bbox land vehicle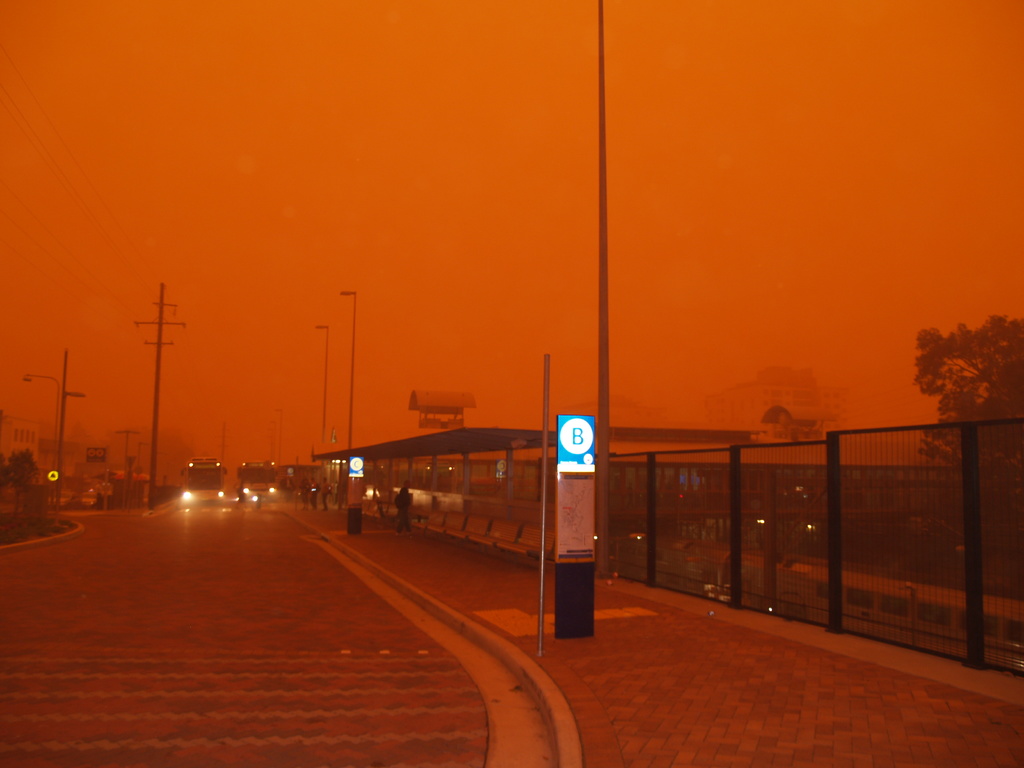
184,452,228,503
